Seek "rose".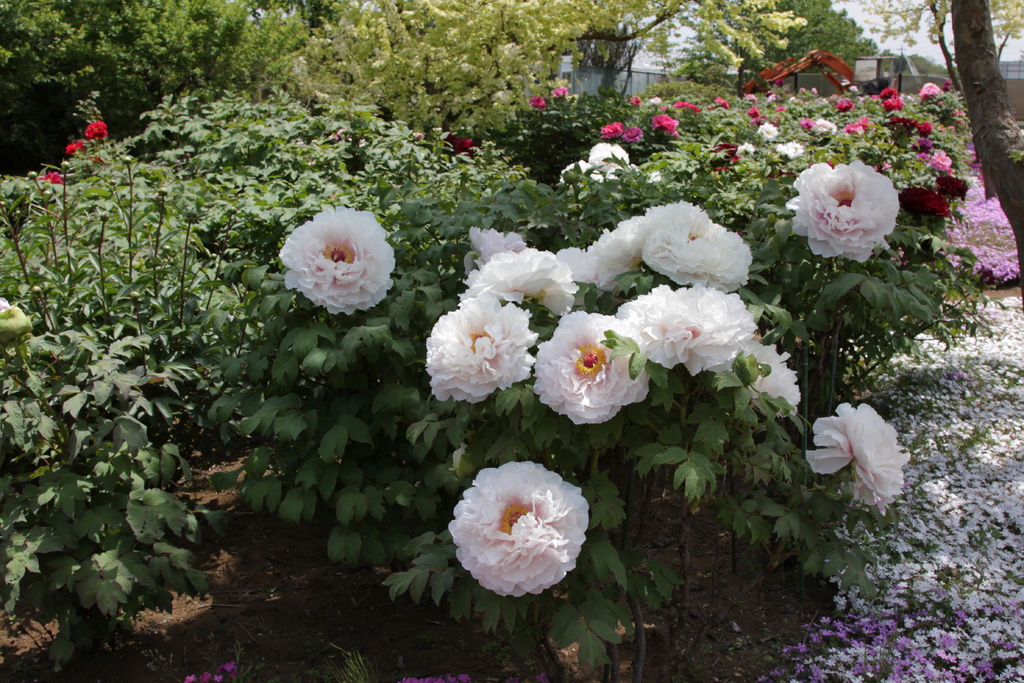
detection(38, 169, 65, 184).
